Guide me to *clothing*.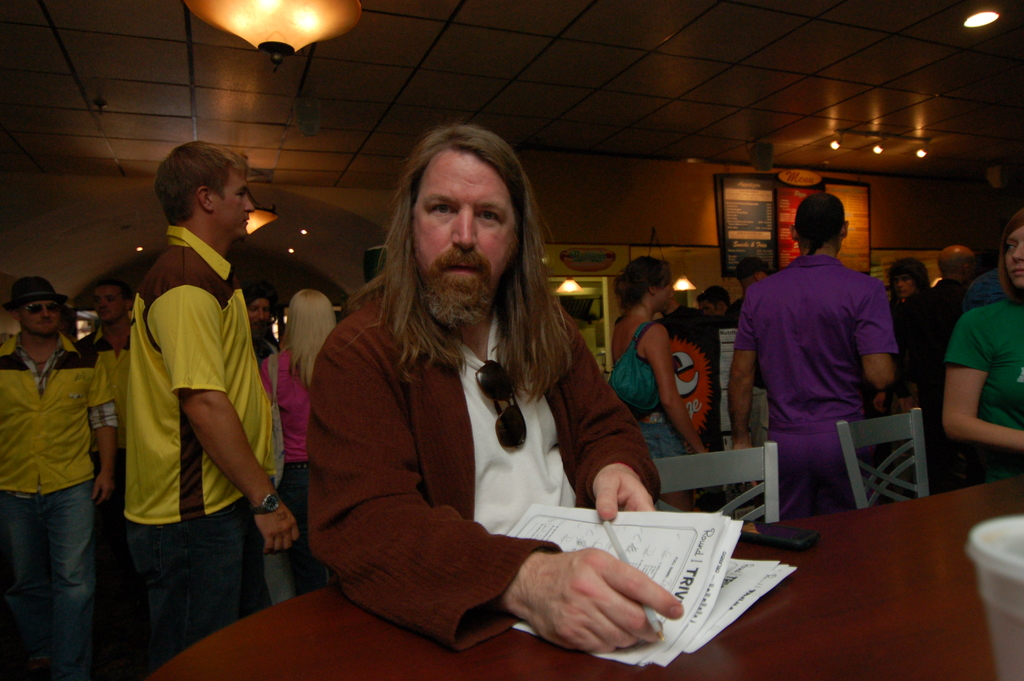
Guidance: locate(125, 222, 287, 670).
